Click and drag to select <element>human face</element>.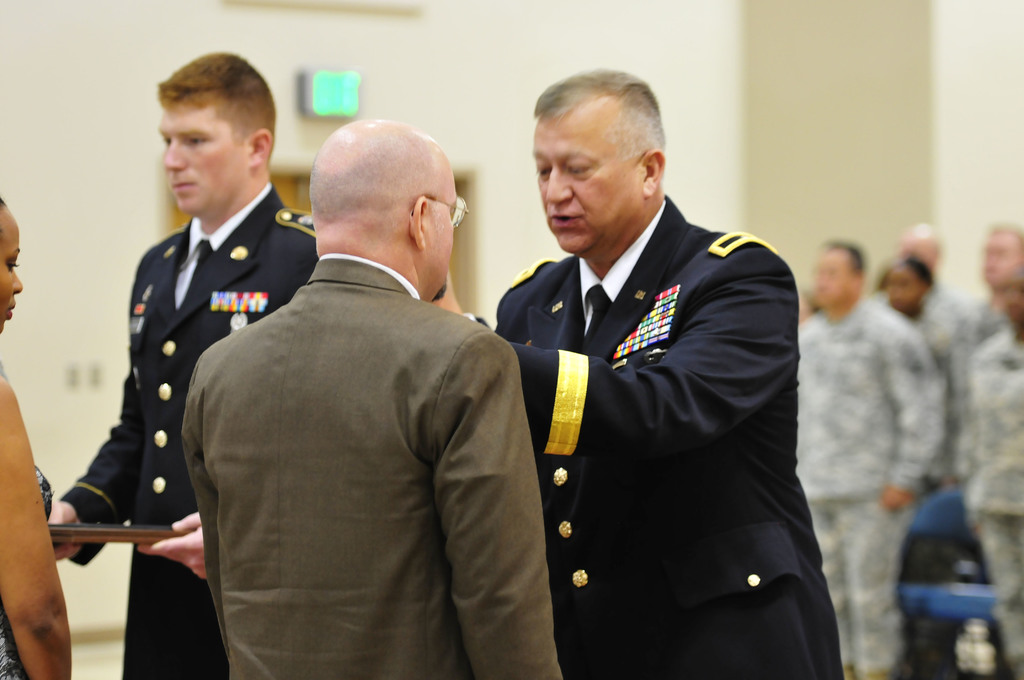
Selection: Rect(984, 234, 1023, 288).
